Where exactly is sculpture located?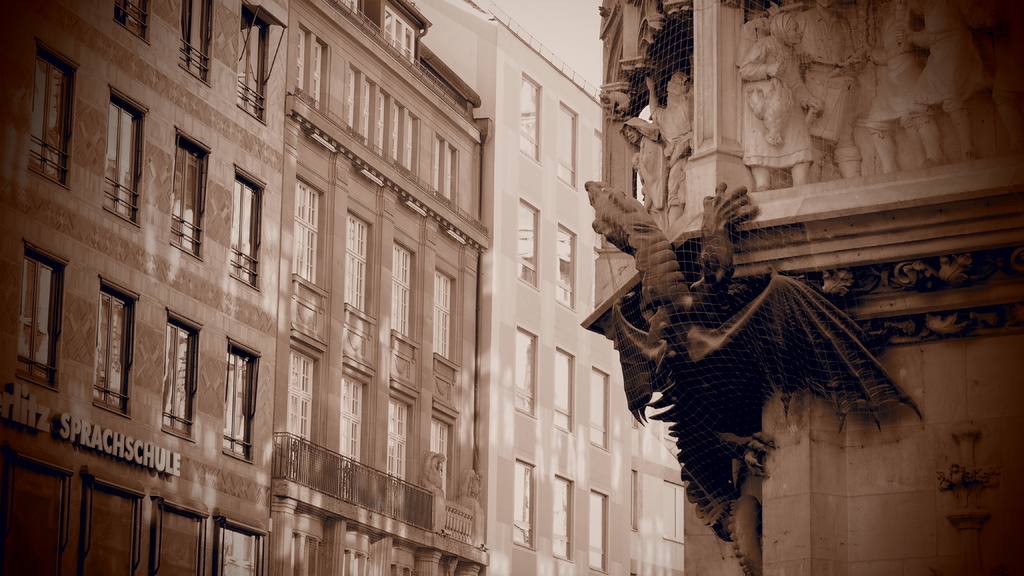
Its bounding box is [563, 173, 926, 559].
